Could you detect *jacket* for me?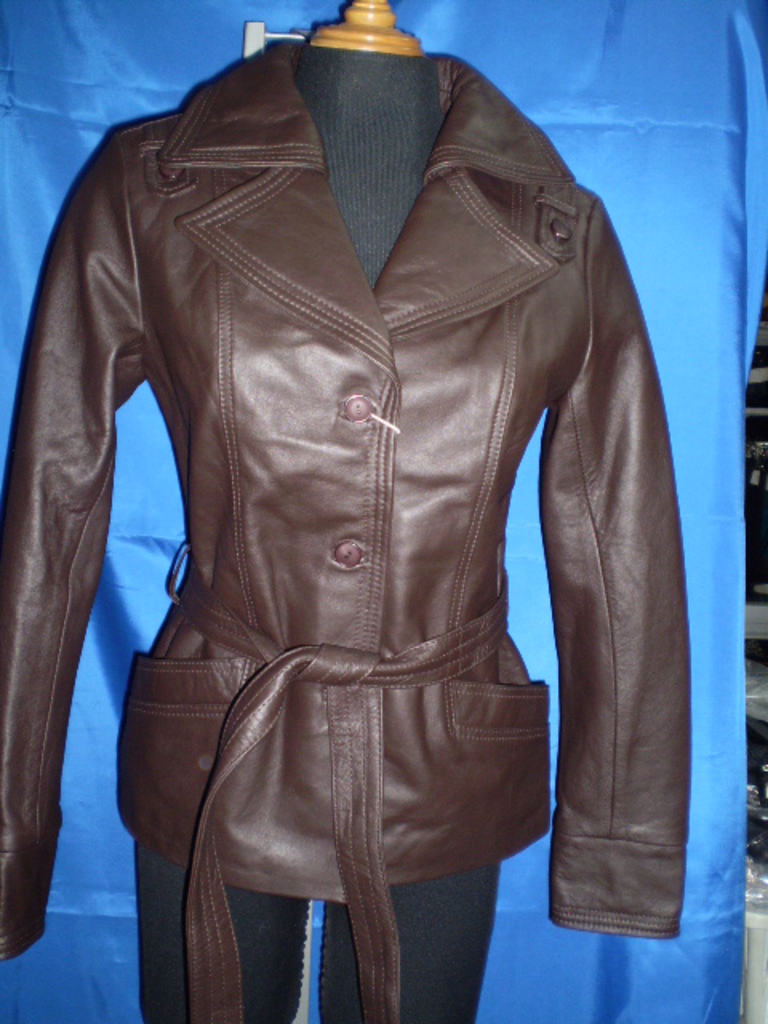
Detection result: <region>0, 37, 694, 1022</region>.
